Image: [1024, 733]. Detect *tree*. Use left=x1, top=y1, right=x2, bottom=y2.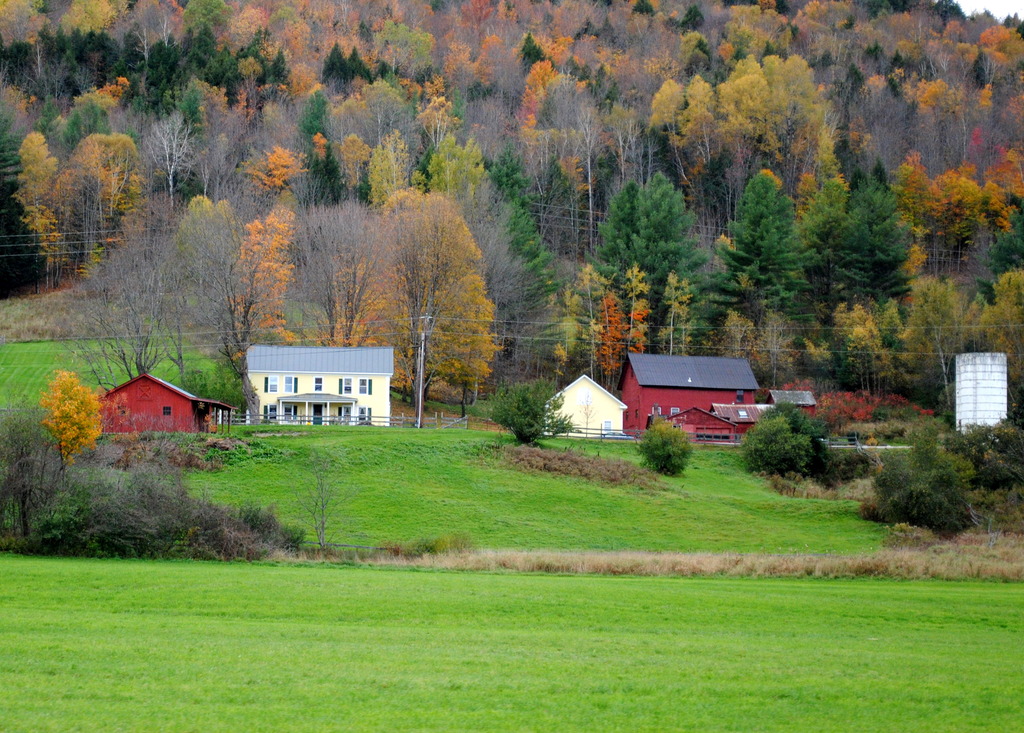
left=47, top=119, right=150, bottom=271.
